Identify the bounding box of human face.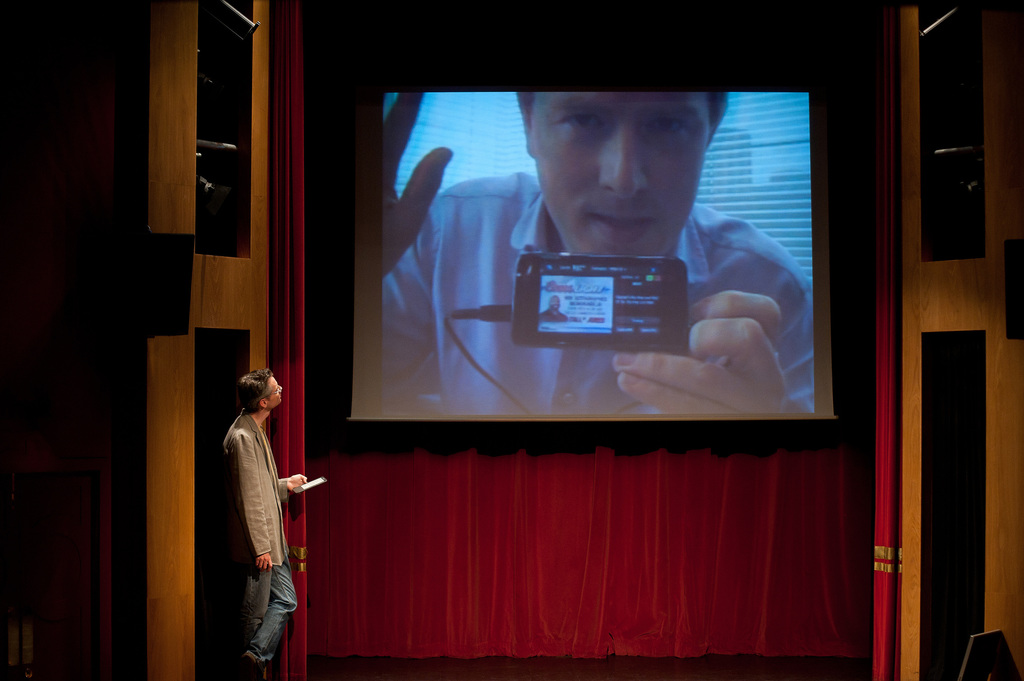
[x1=271, y1=369, x2=284, y2=405].
